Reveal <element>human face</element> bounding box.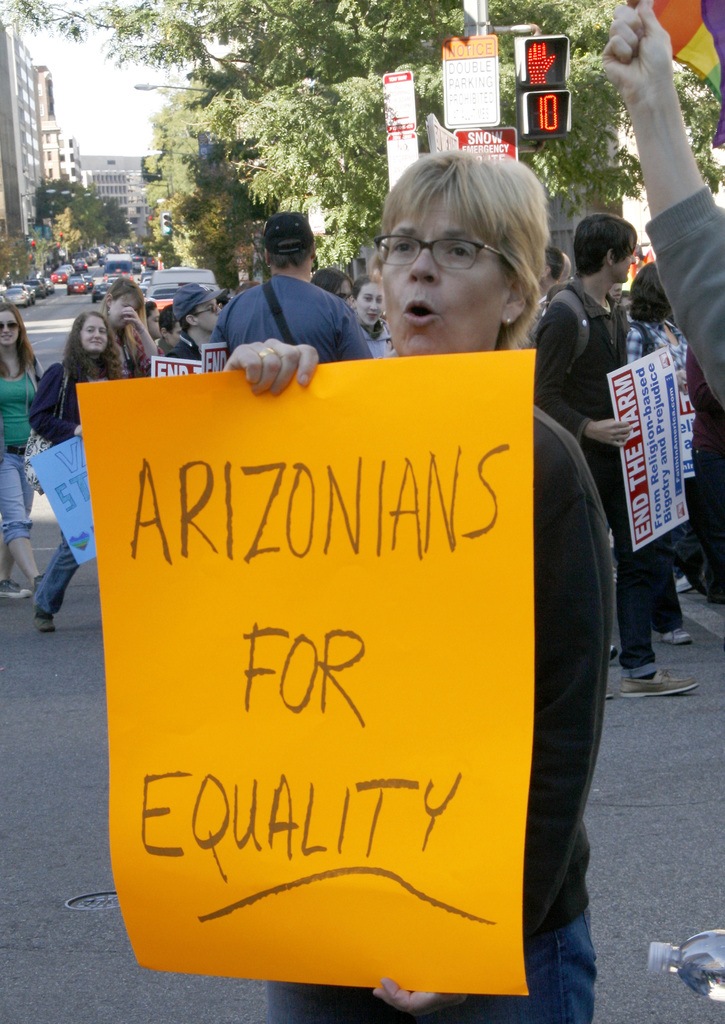
Revealed: bbox(370, 185, 496, 355).
